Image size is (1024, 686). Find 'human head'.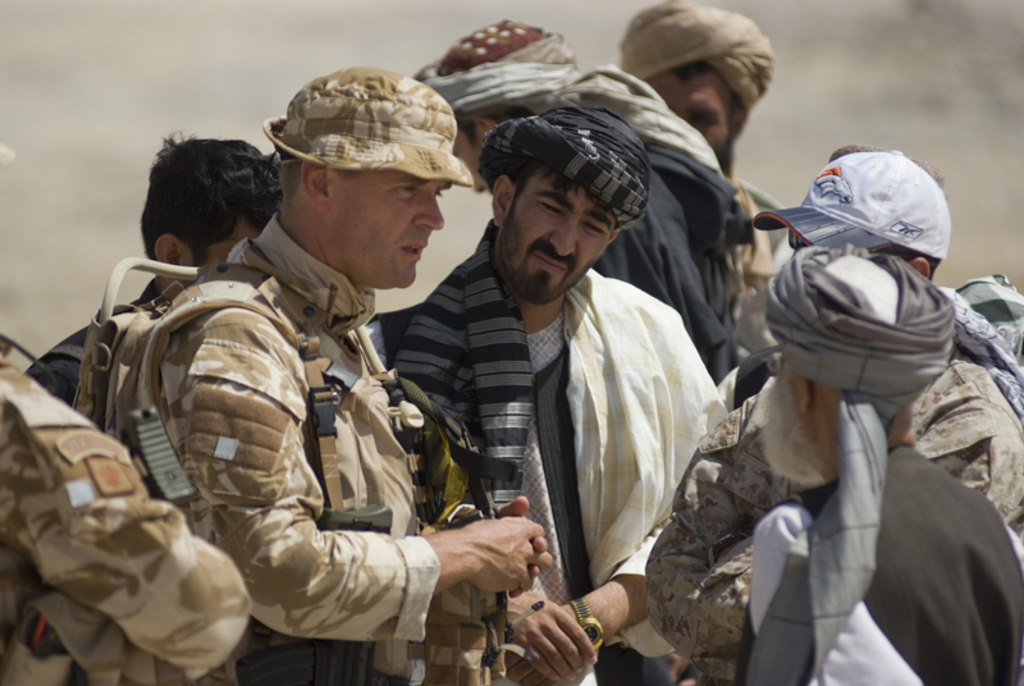
BBox(137, 136, 278, 291).
